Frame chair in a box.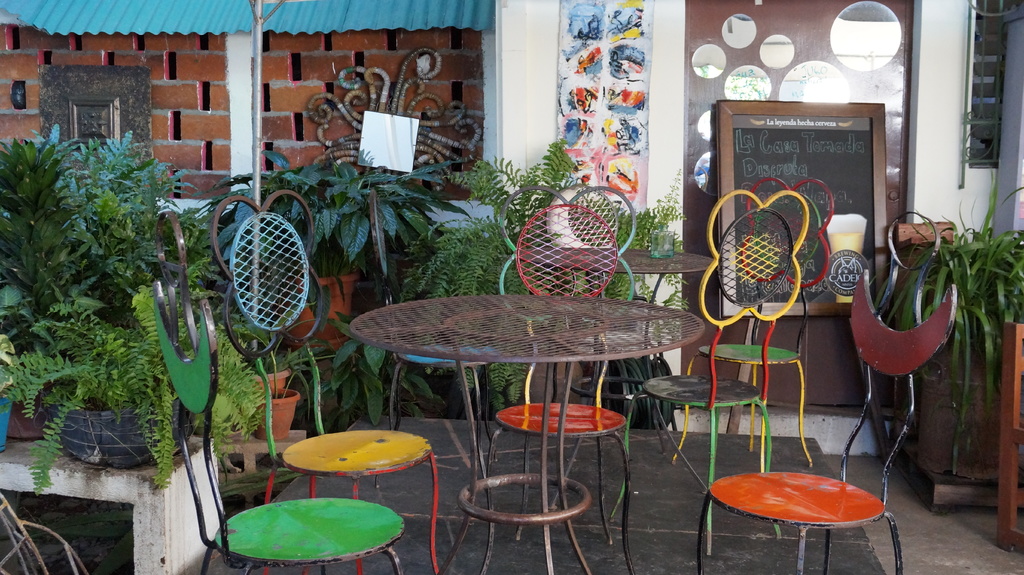
x1=676 y1=180 x2=838 y2=469.
